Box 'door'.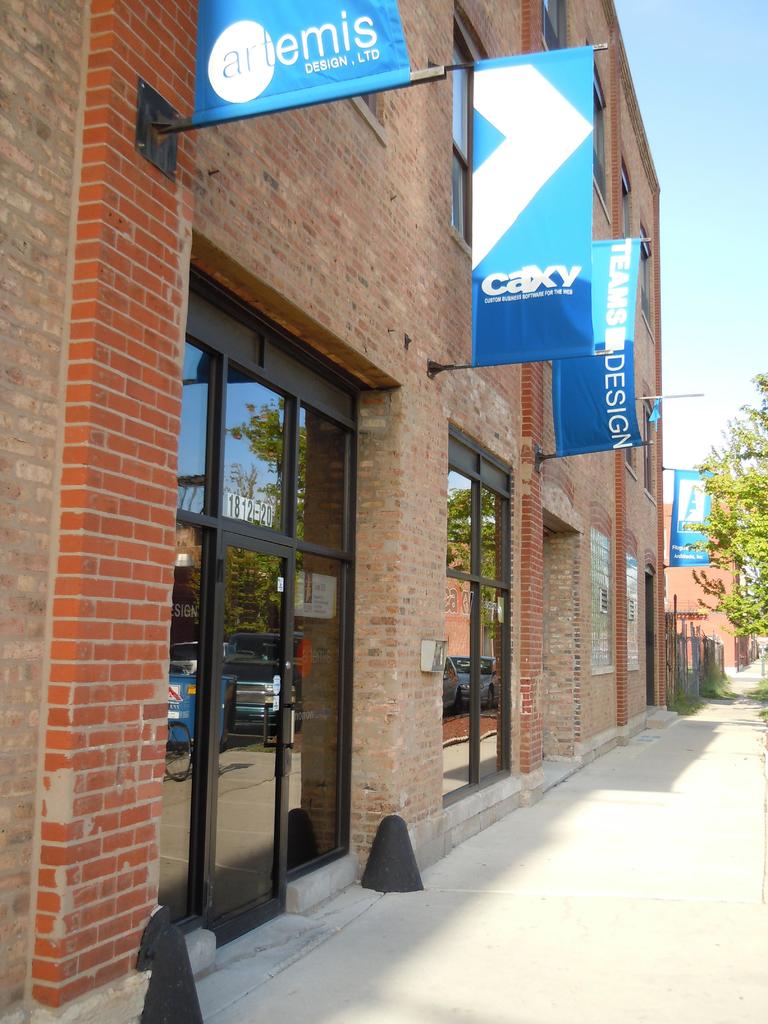
<bbox>175, 278, 338, 920</bbox>.
